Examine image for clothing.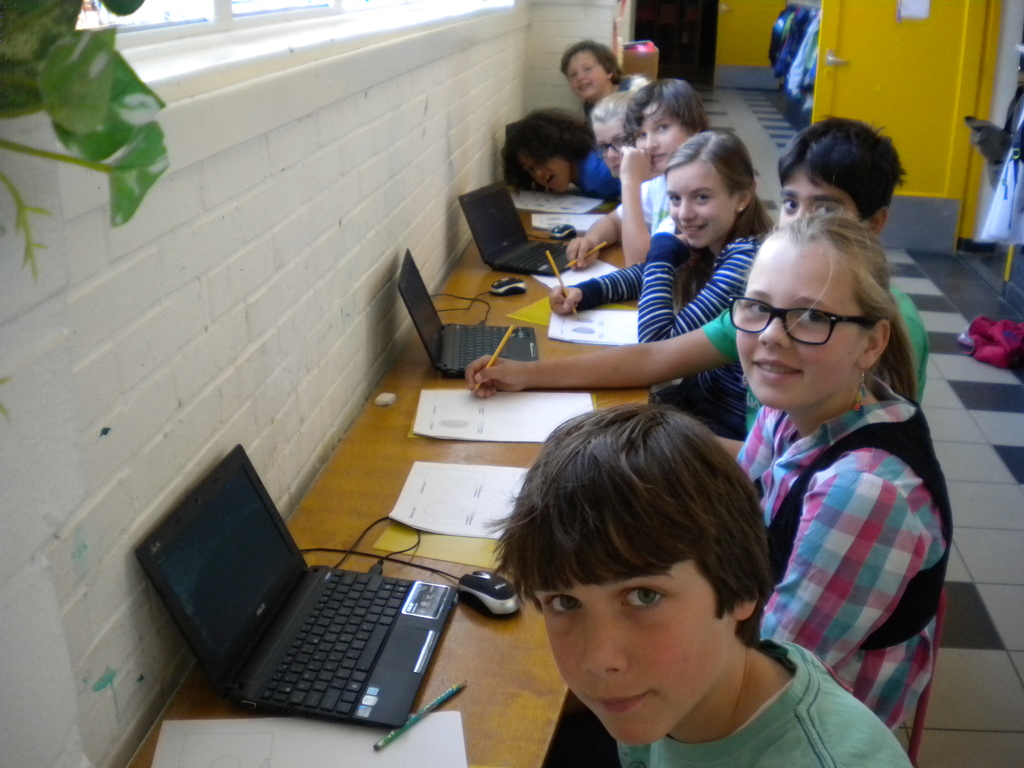
Examination result: [700, 273, 934, 453].
